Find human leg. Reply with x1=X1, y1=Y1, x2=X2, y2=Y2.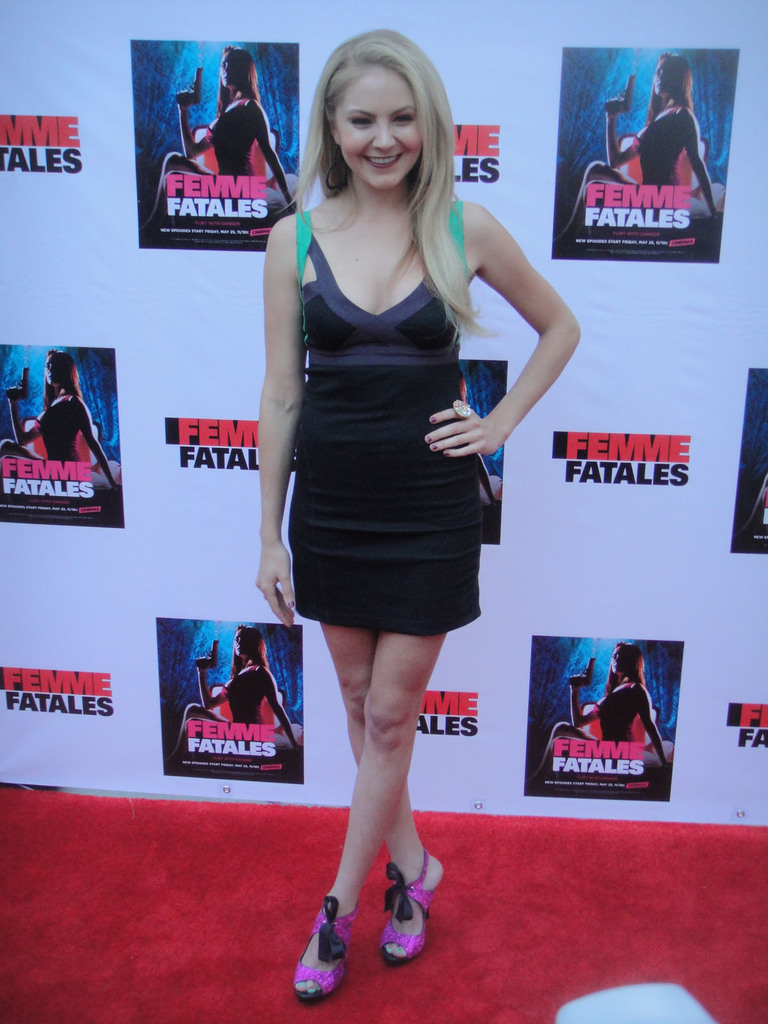
x1=319, y1=631, x2=446, y2=968.
